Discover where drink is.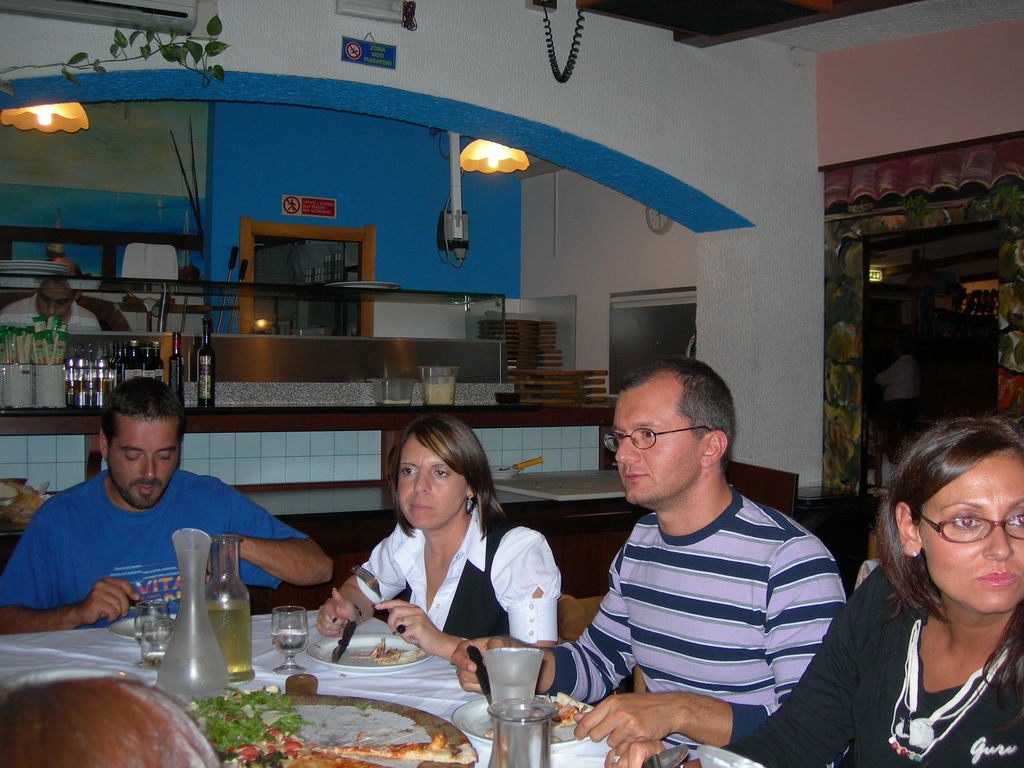
Discovered at (206,598,255,684).
